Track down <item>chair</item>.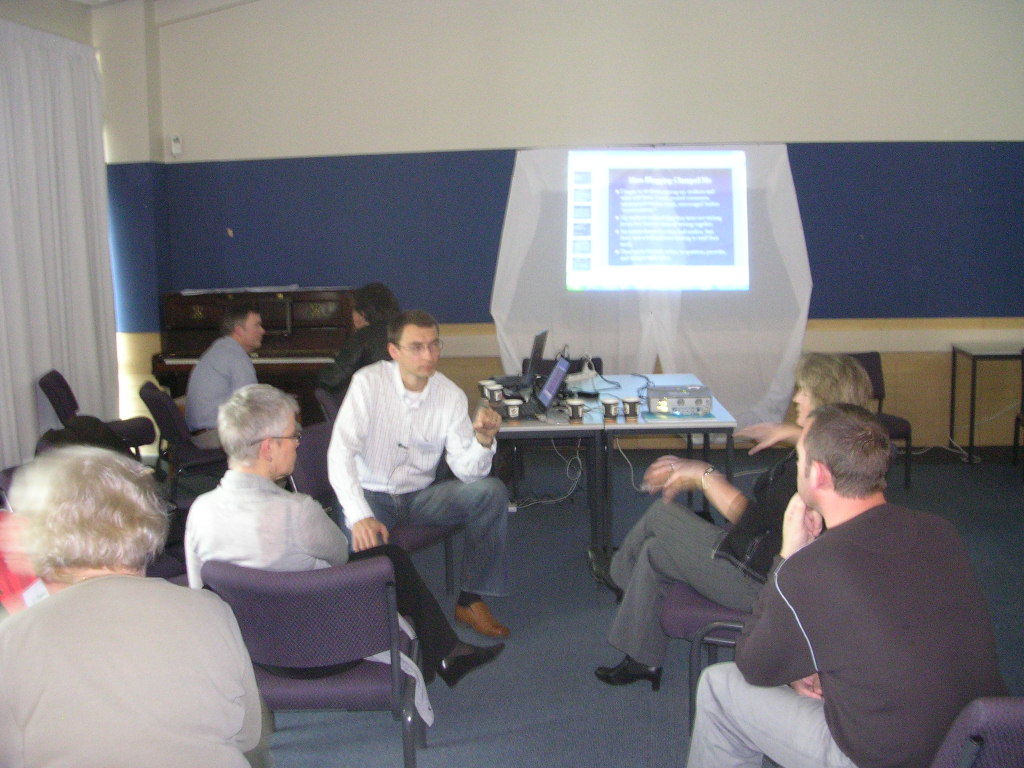
Tracked to 202/552/428/765.
